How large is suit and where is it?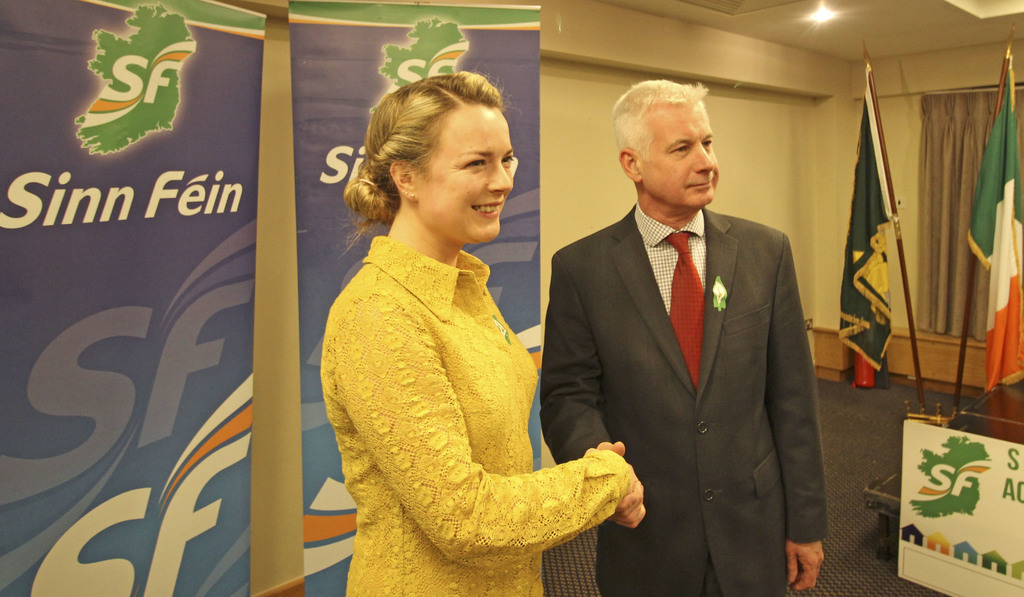
Bounding box: {"left": 554, "top": 76, "right": 829, "bottom": 596}.
